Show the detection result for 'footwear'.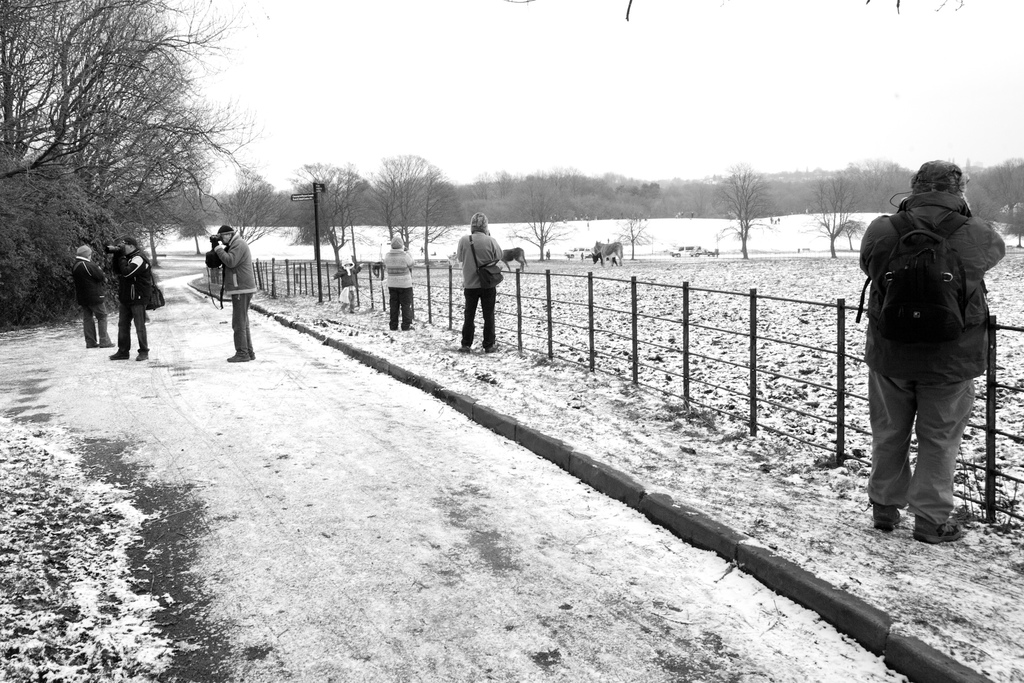
(x1=102, y1=344, x2=117, y2=349).
